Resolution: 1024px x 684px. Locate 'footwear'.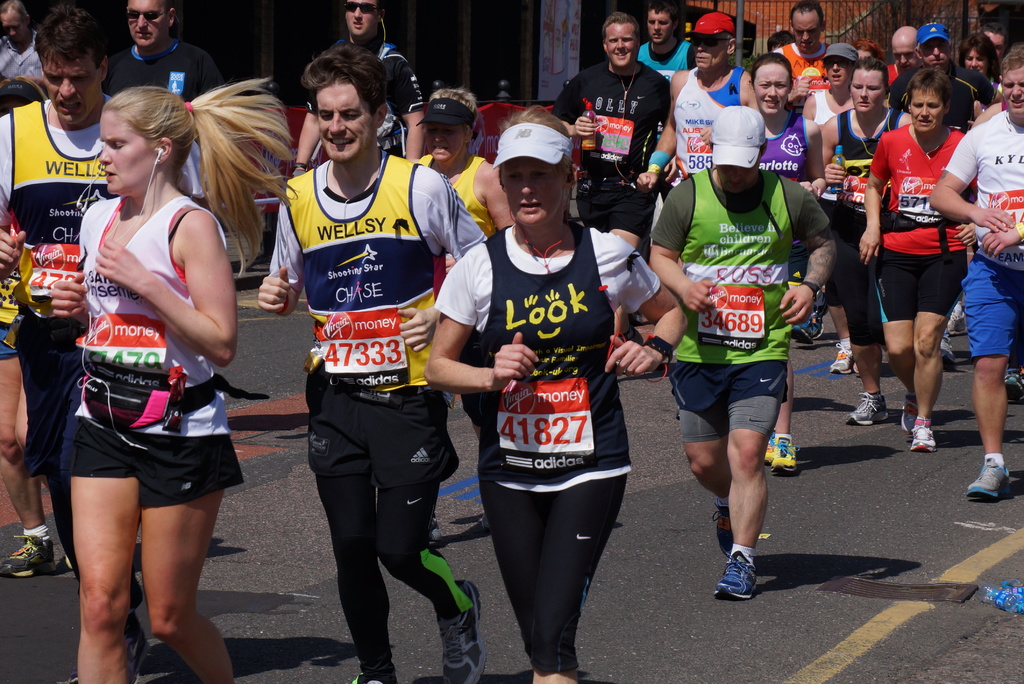
831,341,867,373.
